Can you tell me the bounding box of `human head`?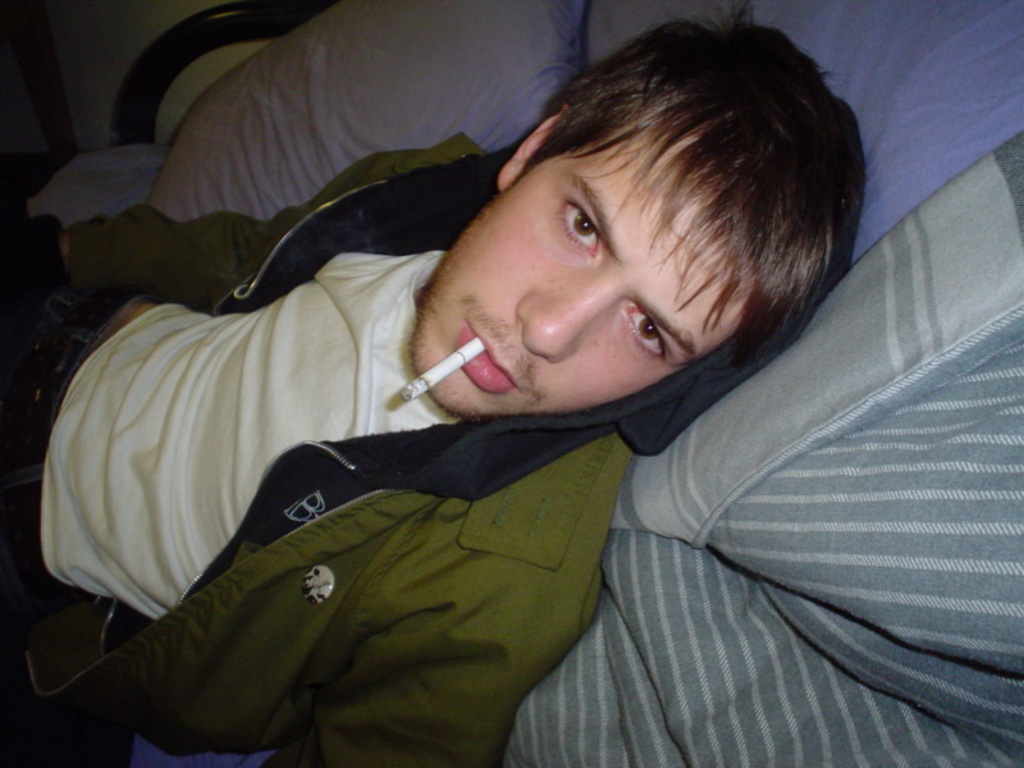
(x1=417, y1=23, x2=841, y2=411).
